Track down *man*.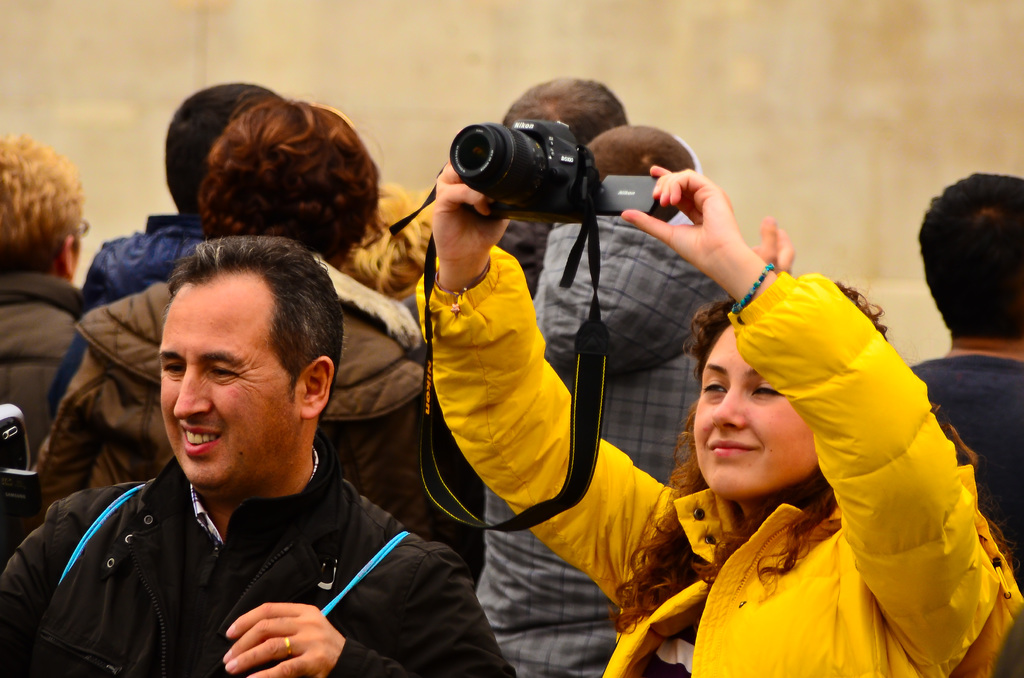
Tracked to (908,157,1023,575).
